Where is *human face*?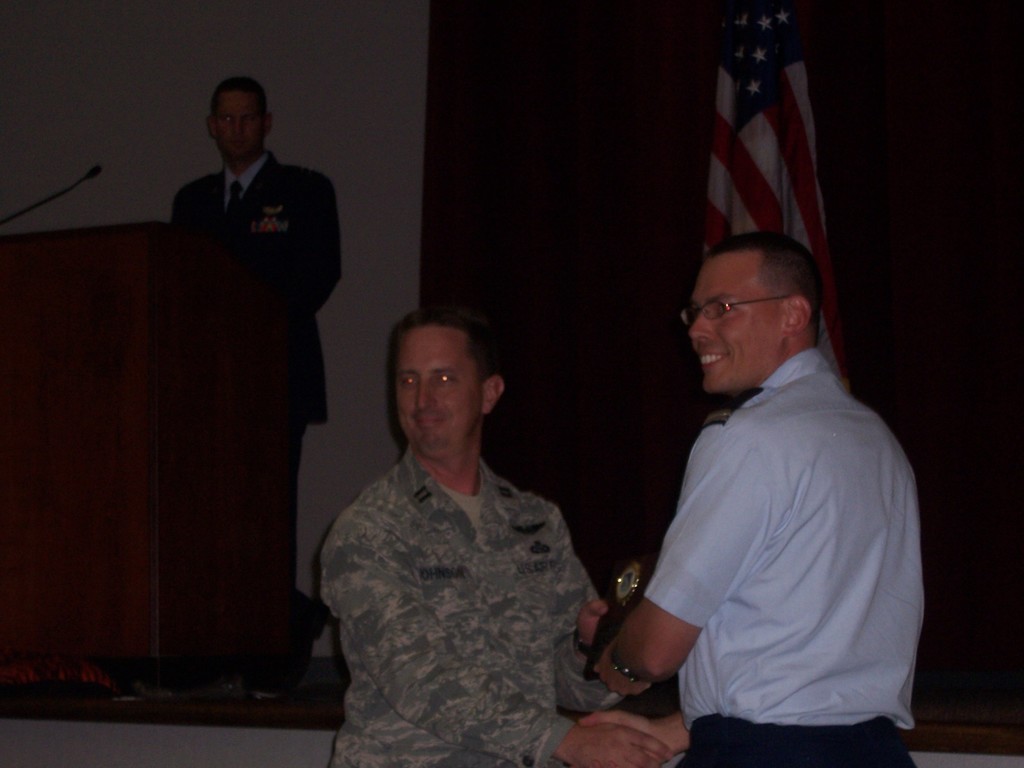
left=207, top=84, right=267, bottom=152.
